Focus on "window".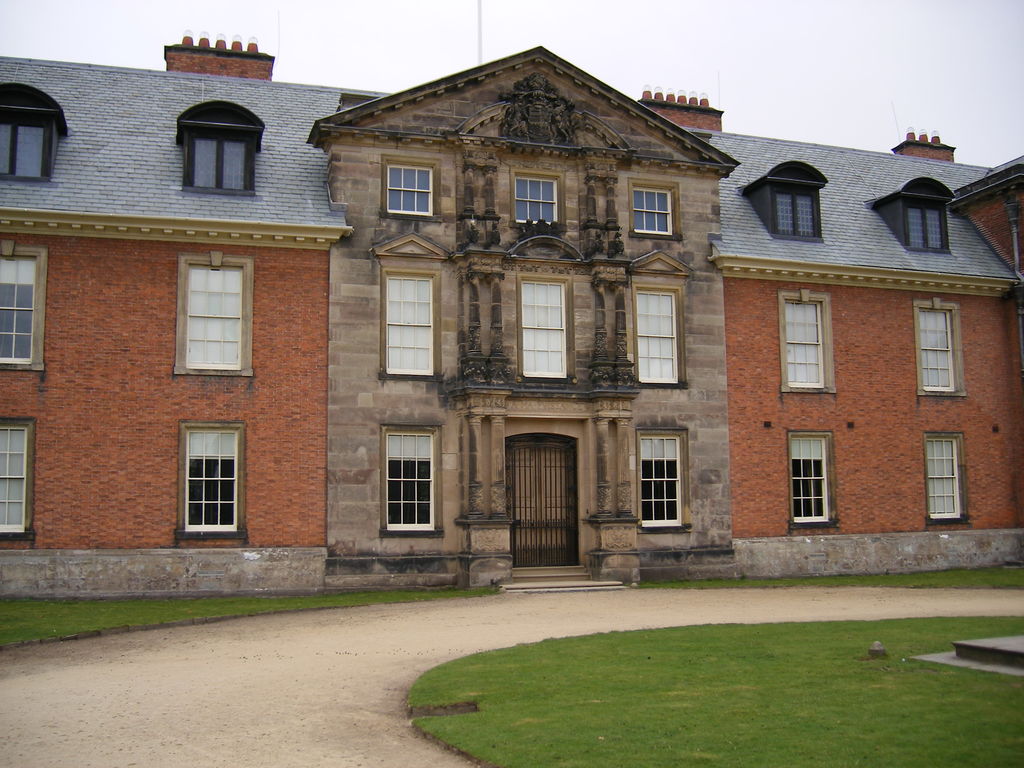
Focused at box(512, 171, 565, 230).
